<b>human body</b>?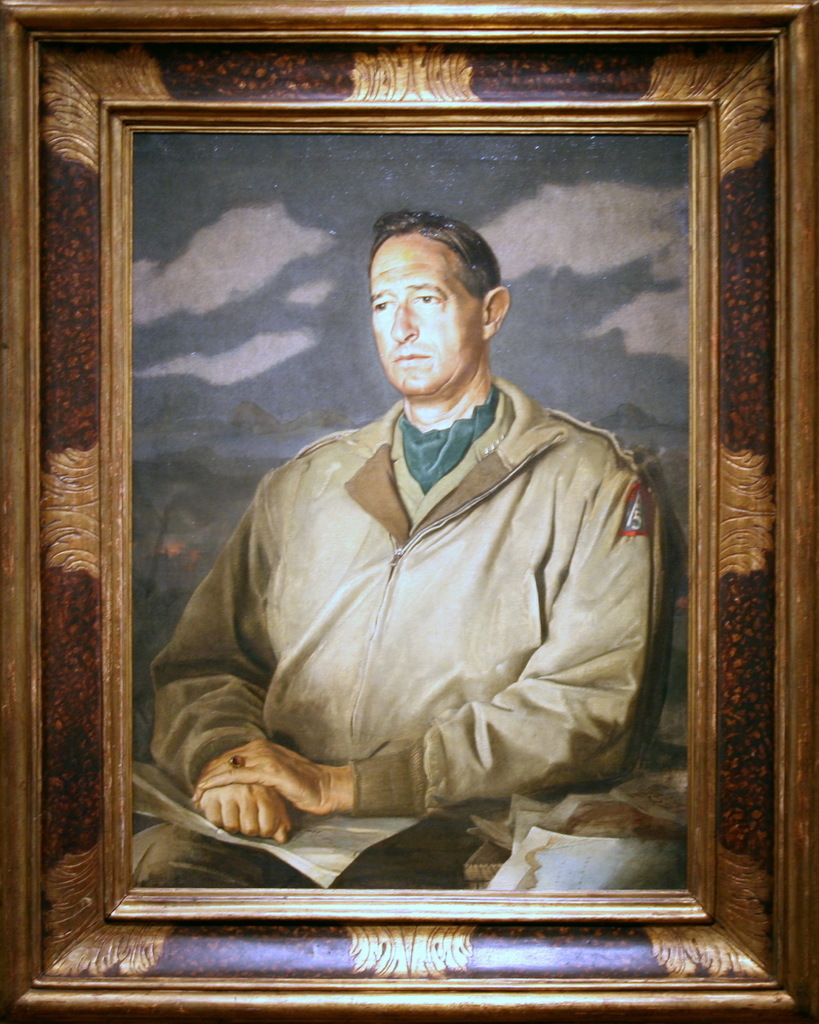
box(192, 202, 646, 792)
